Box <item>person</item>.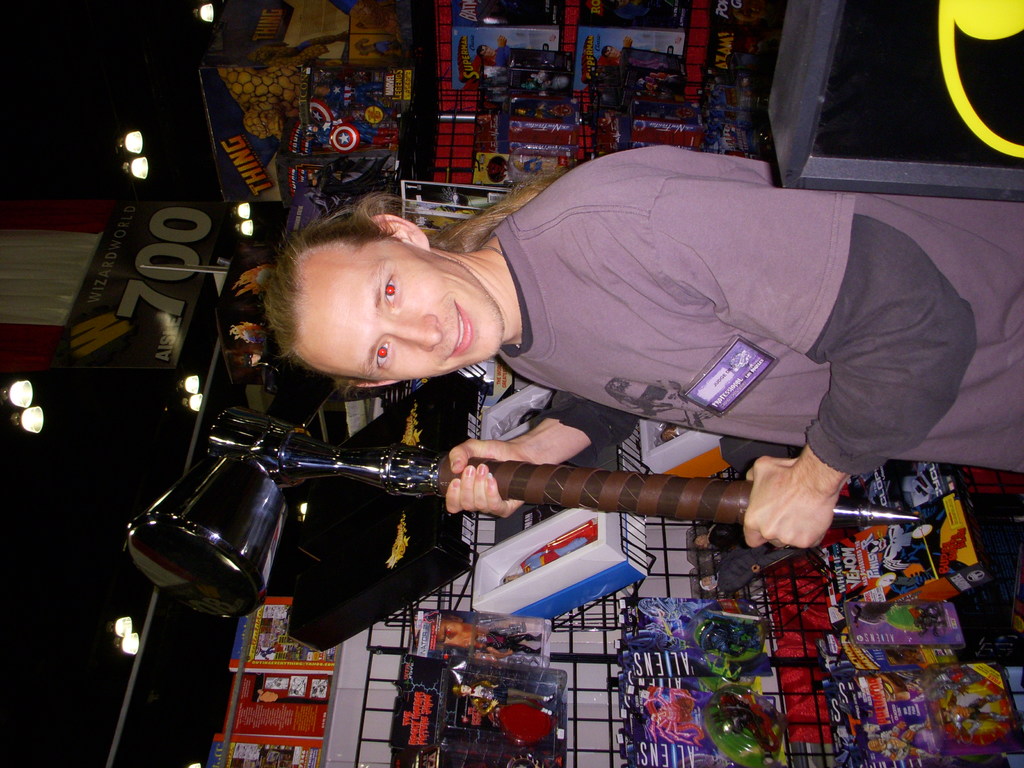
(268,148,1023,549).
